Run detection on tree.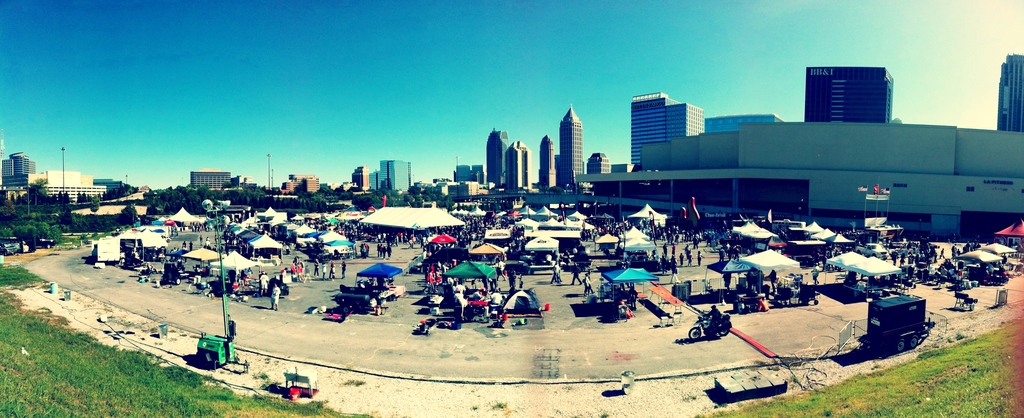
Result: x1=122, y1=202, x2=140, y2=225.
